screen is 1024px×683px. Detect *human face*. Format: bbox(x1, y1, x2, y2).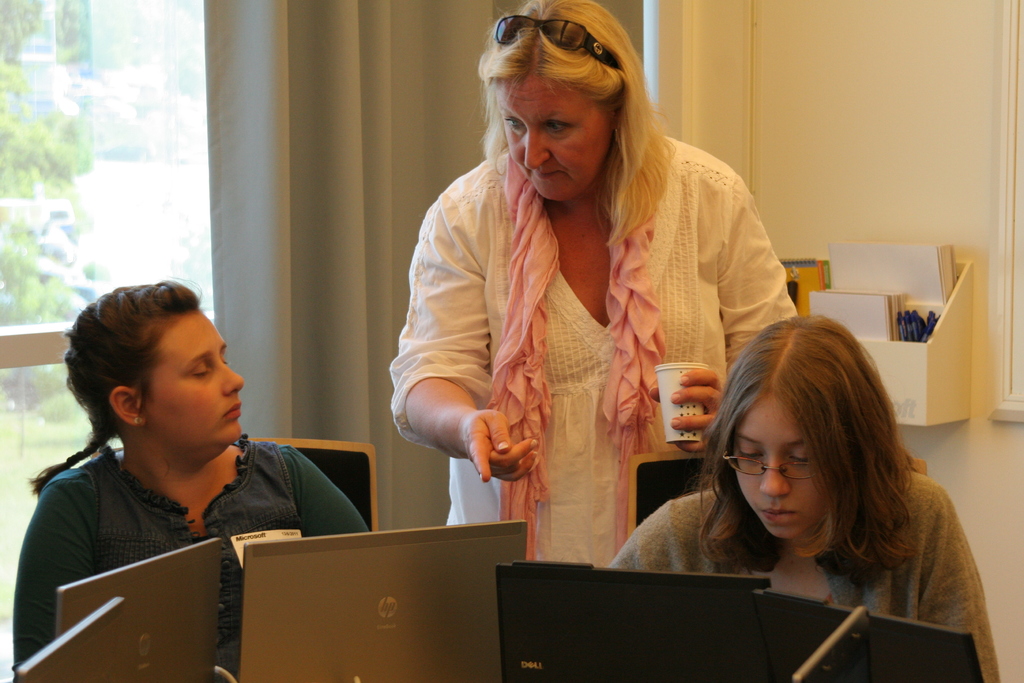
bbox(734, 390, 813, 547).
